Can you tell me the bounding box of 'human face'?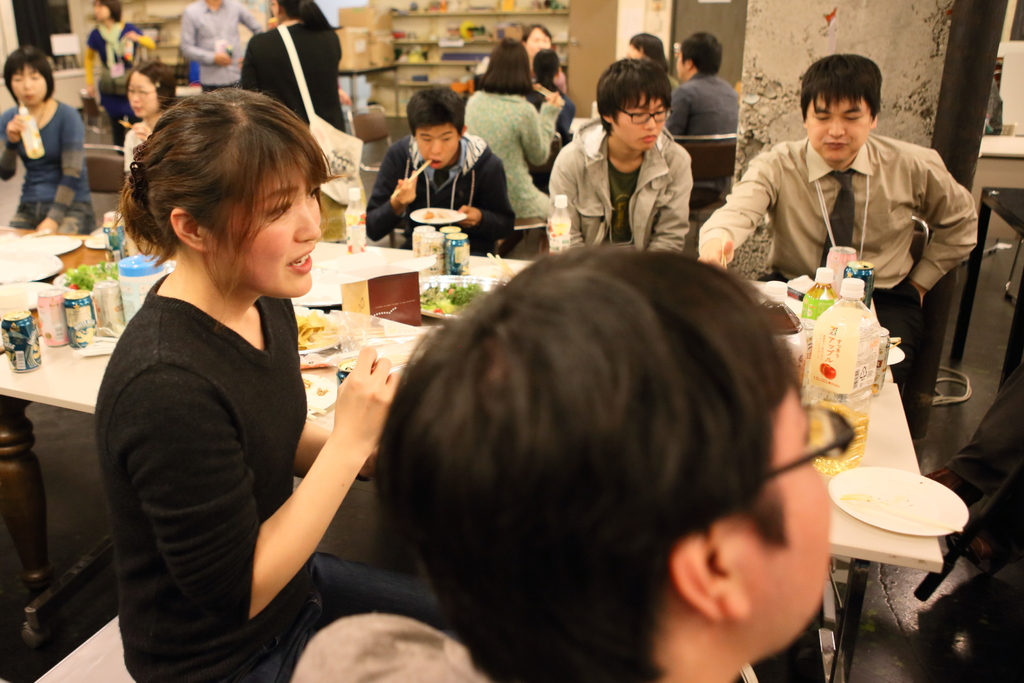
bbox=(721, 386, 829, 661).
